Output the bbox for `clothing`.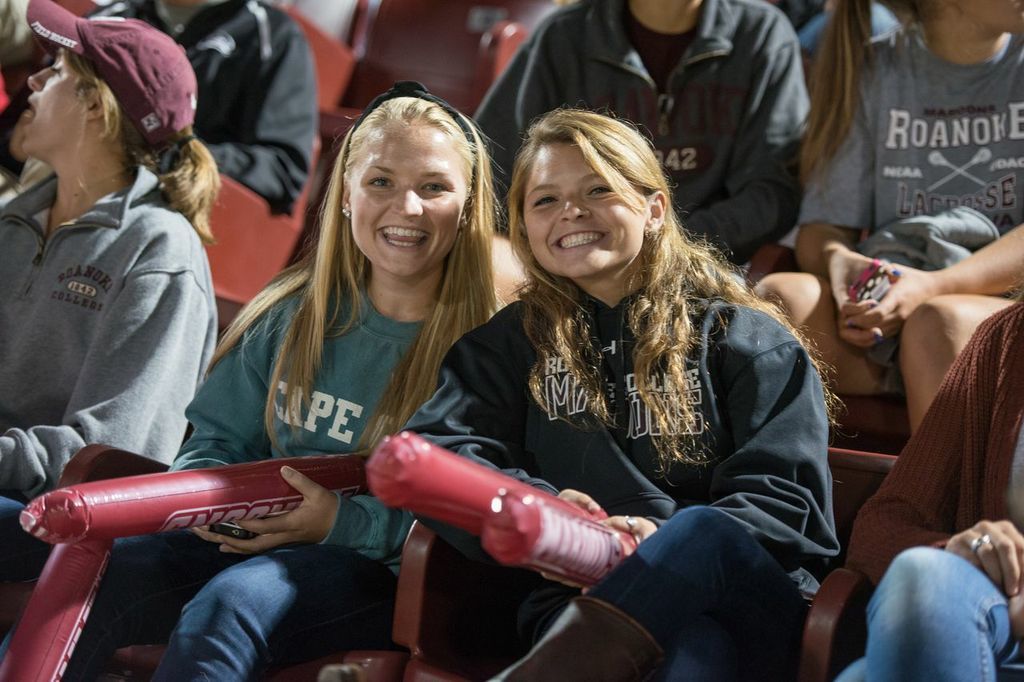
pyautogui.locateOnScreen(468, 0, 813, 265).
